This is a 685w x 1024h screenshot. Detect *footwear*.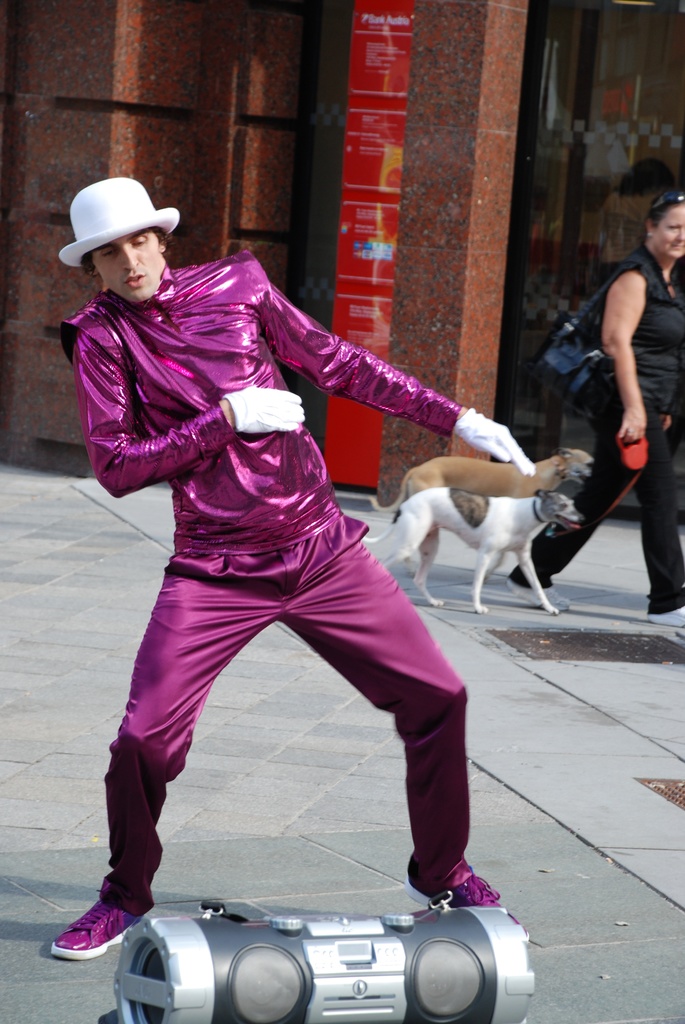
{"left": 647, "top": 608, "right": 682, "bottom": 631}.
